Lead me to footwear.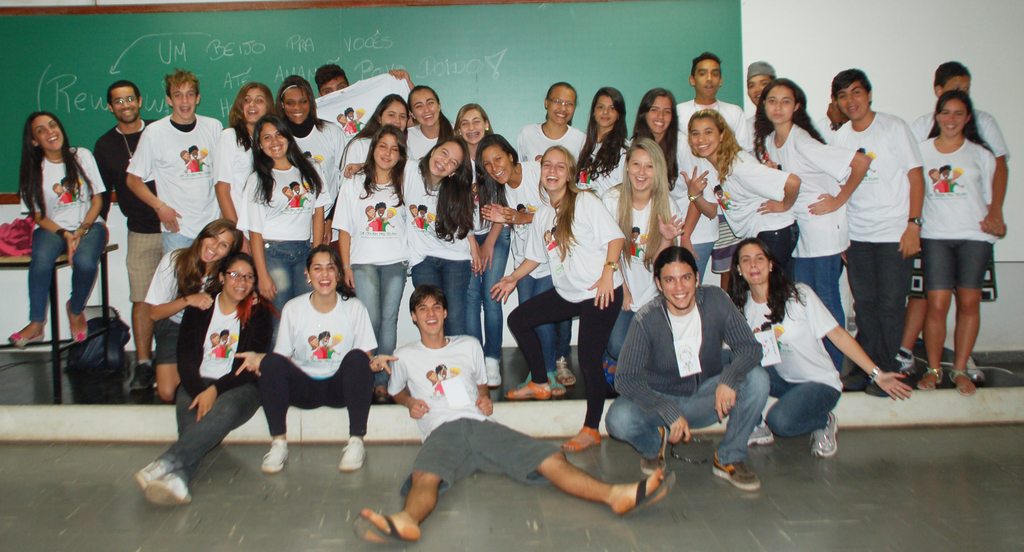
Lead to (left=66, top=299, right=87, bottom=346).
